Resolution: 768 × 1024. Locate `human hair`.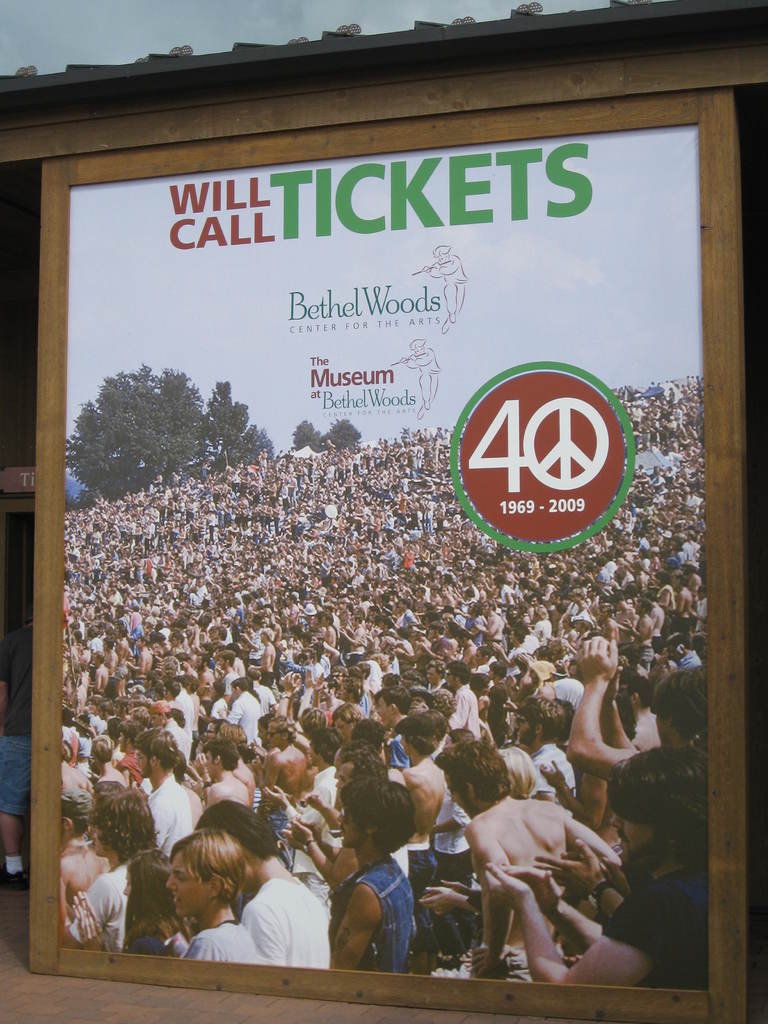
613/692/636/742.
